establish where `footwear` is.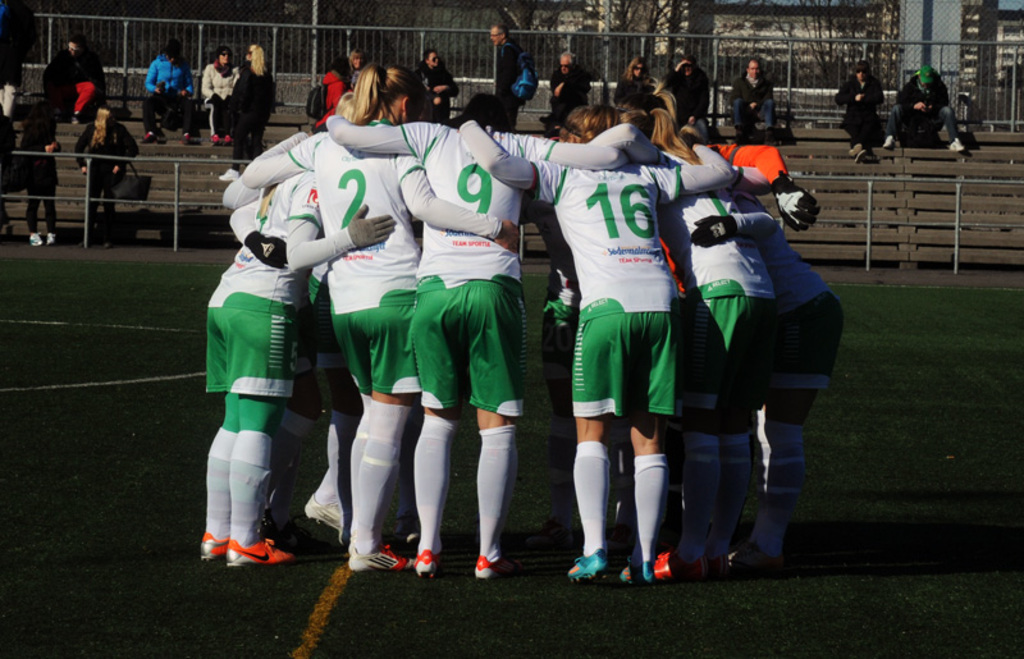
Established at crop(709, 553, 740, 580).
